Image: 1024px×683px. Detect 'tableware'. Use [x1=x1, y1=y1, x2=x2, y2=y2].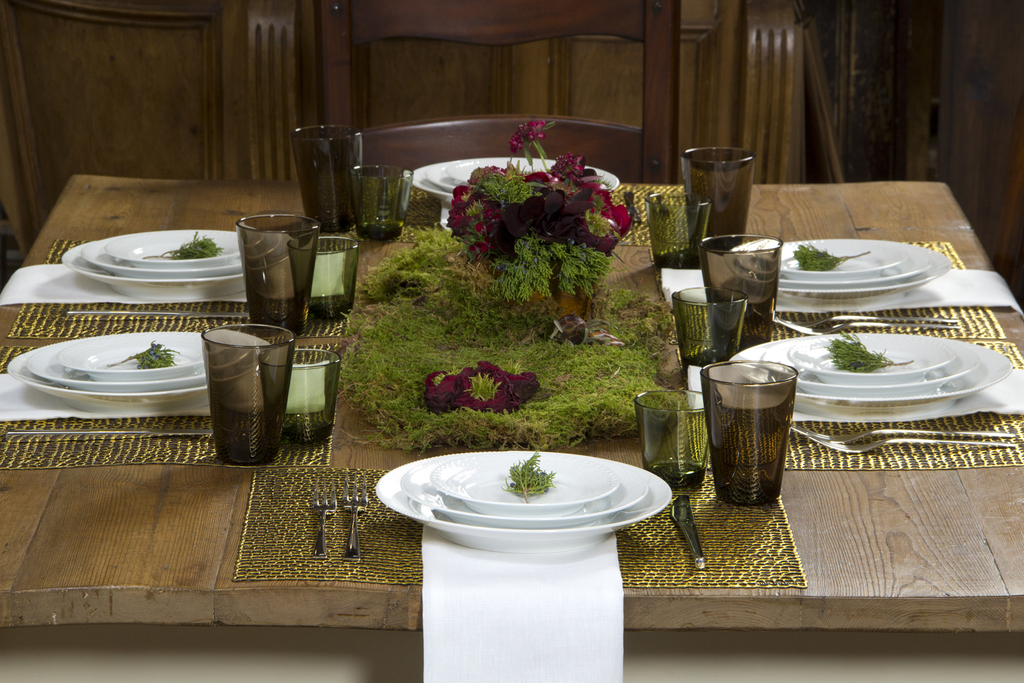
[x1=58, y1=335, x2=218, y2=380].
